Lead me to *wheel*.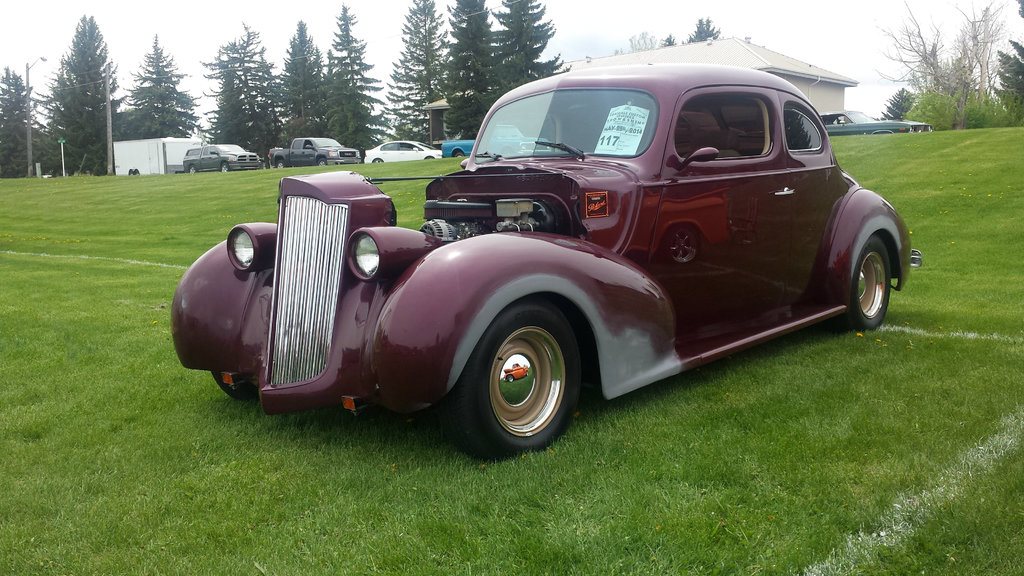
Lead to (316,158,326,166).
